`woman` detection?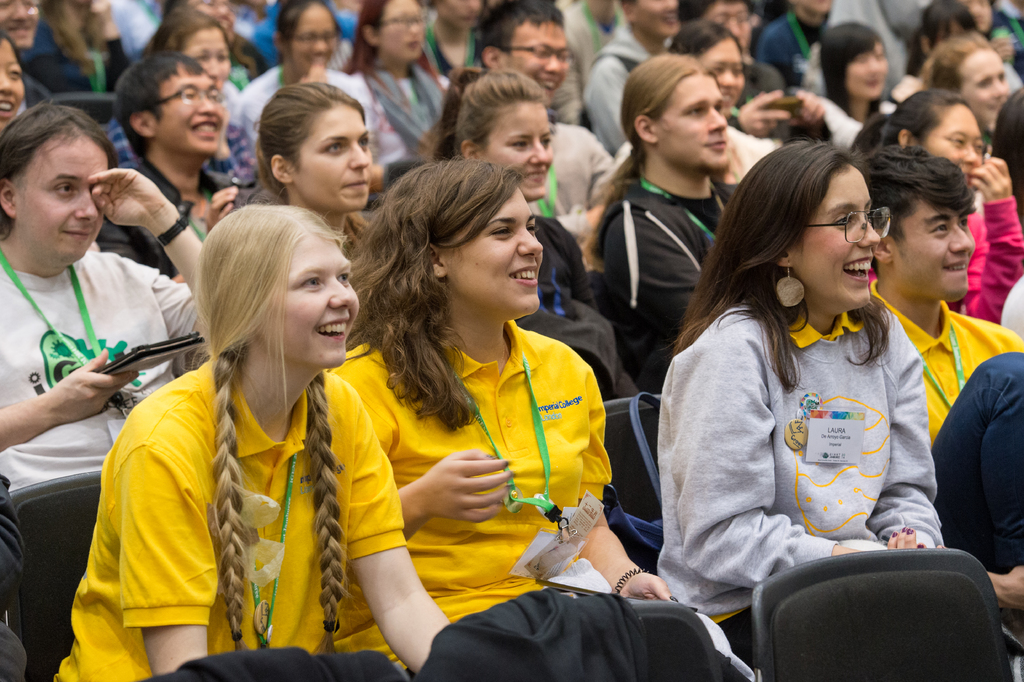
left=349, top=0, right=447, bottom=173
